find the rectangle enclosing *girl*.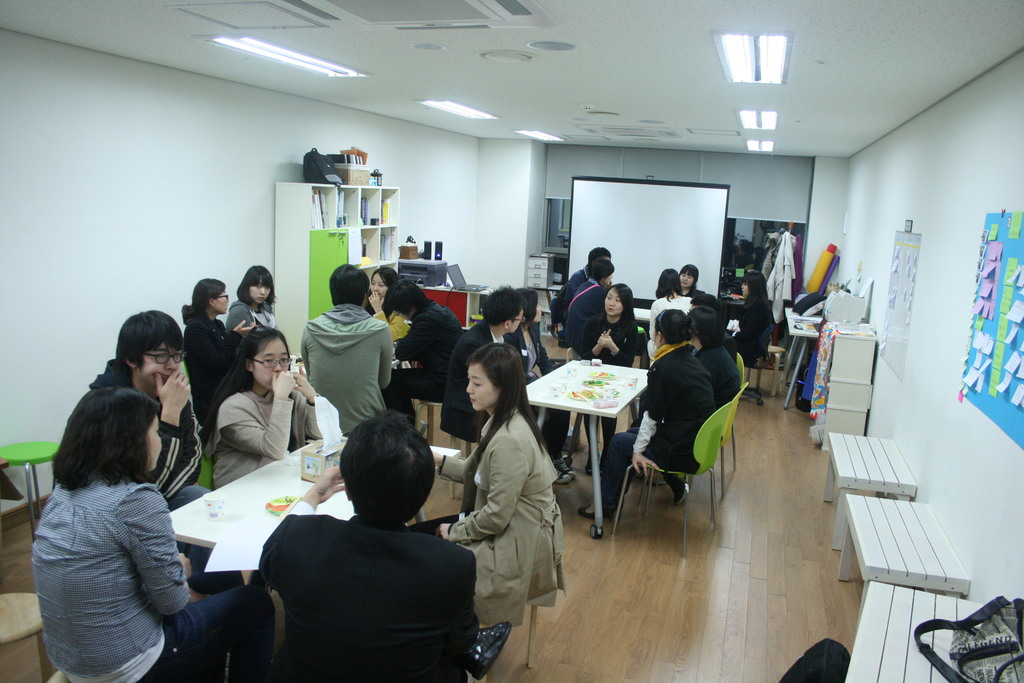
[left=409, top=340, right=564, bottom=630].
